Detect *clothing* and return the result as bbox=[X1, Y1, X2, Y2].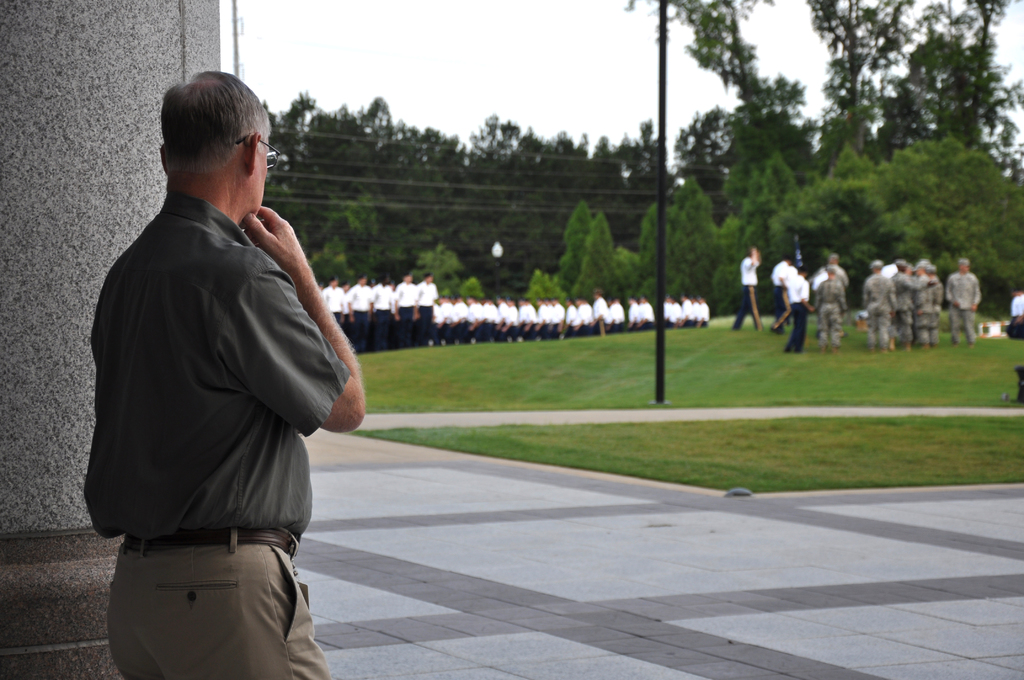
bbox=[1009, 293, 1023, 339].
